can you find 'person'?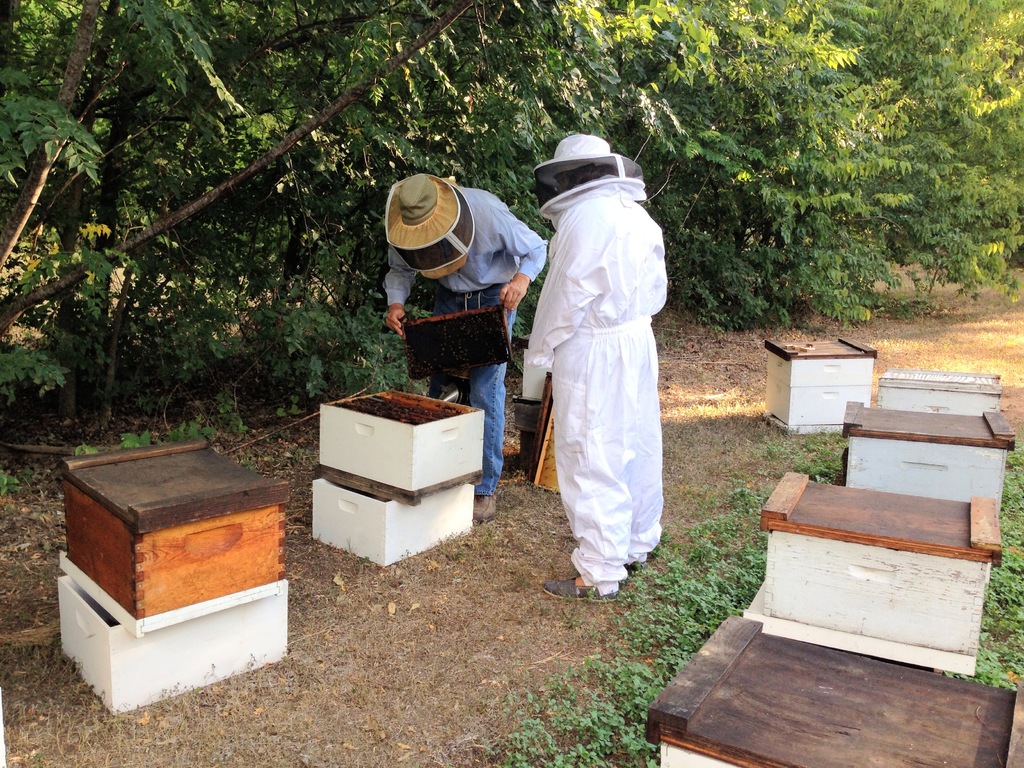
Yes, bounding box: [x1=511, y1=129, x2=671, y2=609].
